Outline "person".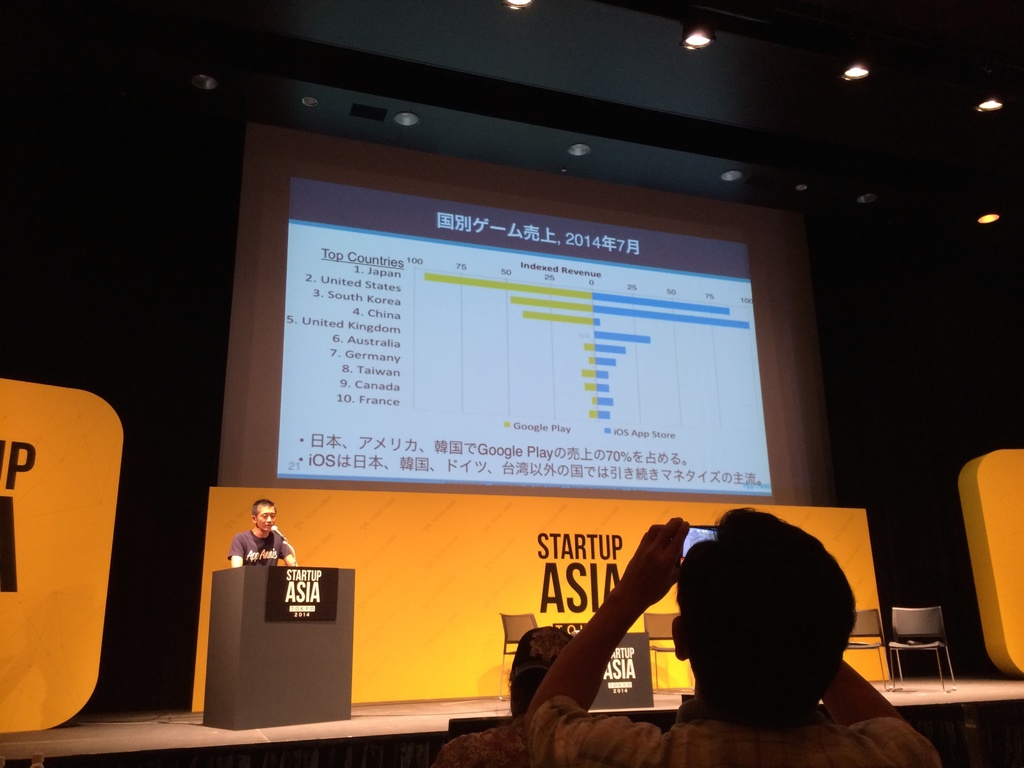
Outline: [530,515,937,767].
